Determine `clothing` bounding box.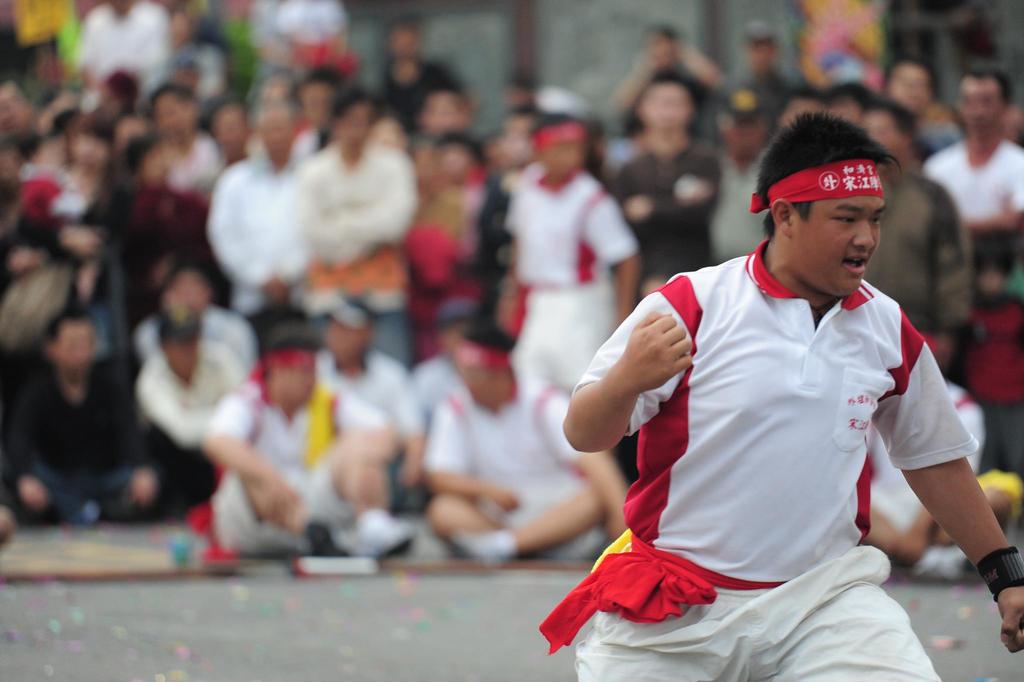
Determined: 207/135/330/313.
